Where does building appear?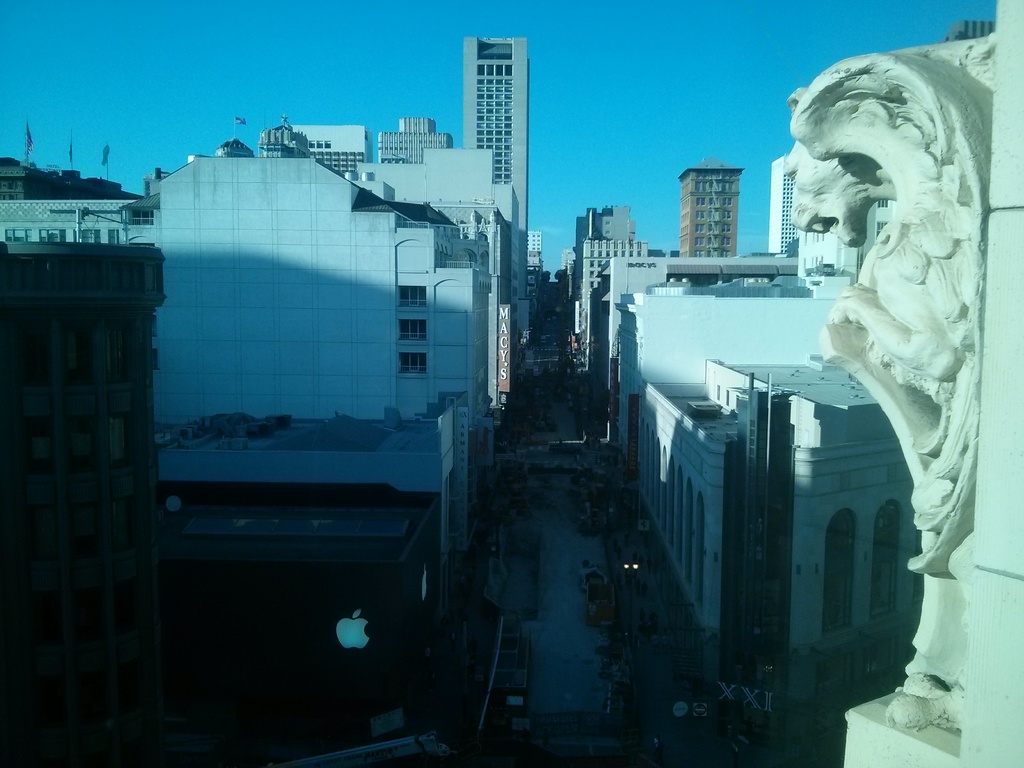
Appears at select_region(378, 118, 456, 165).
